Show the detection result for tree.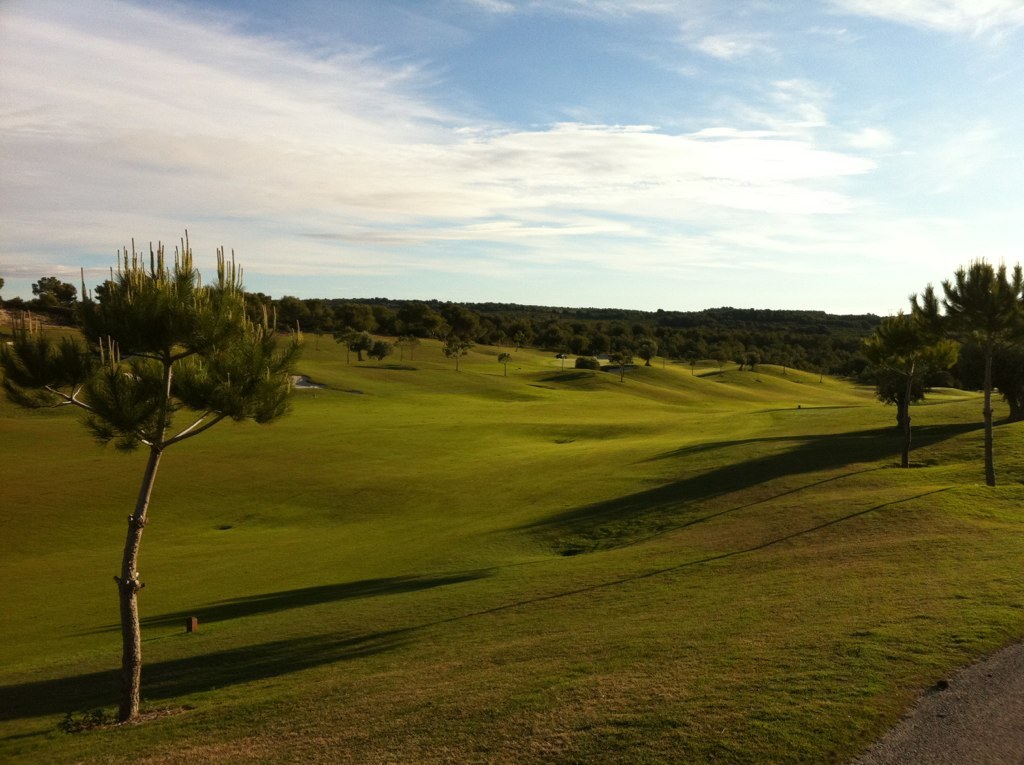
x1=554, y1=345, x2=568, y2=374.
